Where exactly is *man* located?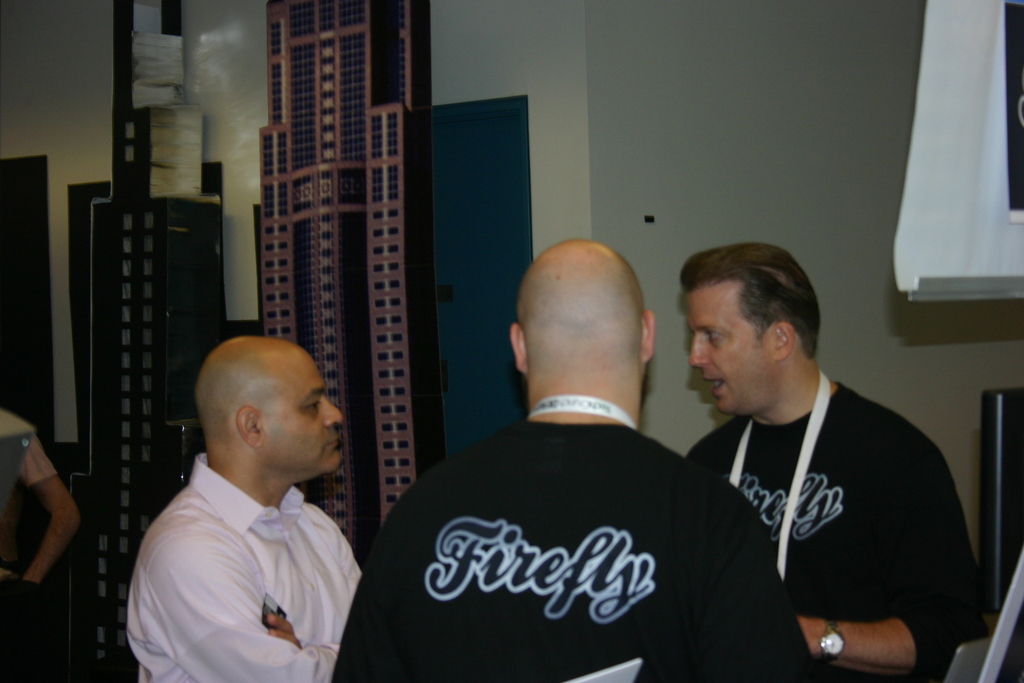
Its bounding box is 123,331,366,682.
